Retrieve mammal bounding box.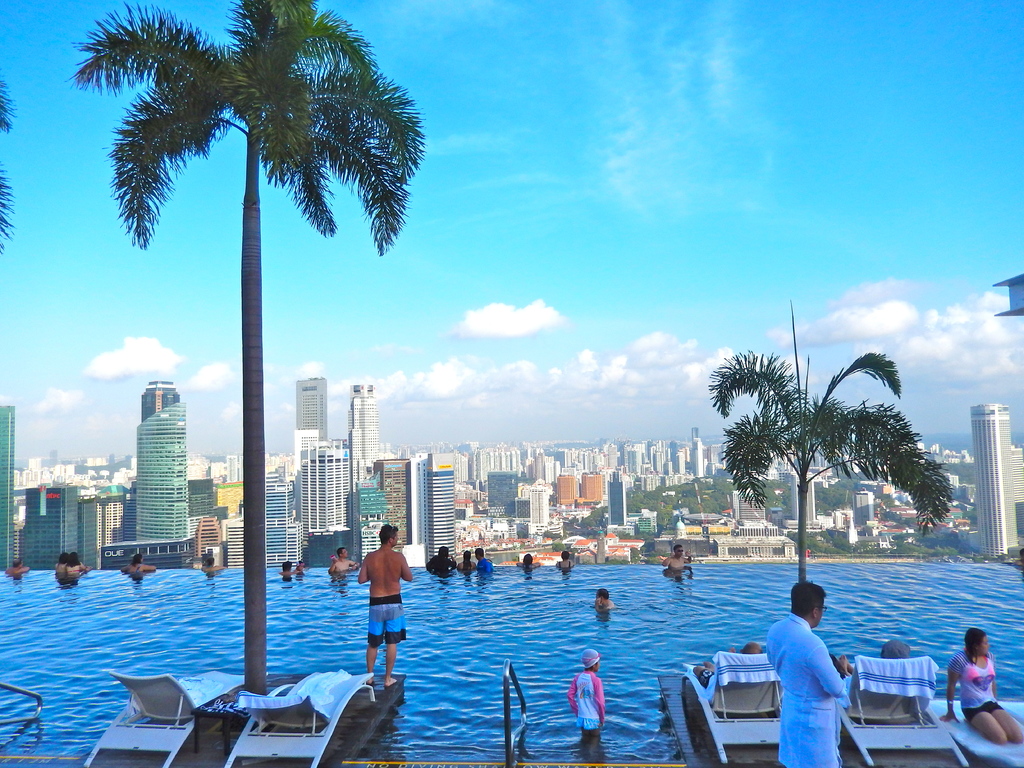
Bounding box: 554 548 575 569.
